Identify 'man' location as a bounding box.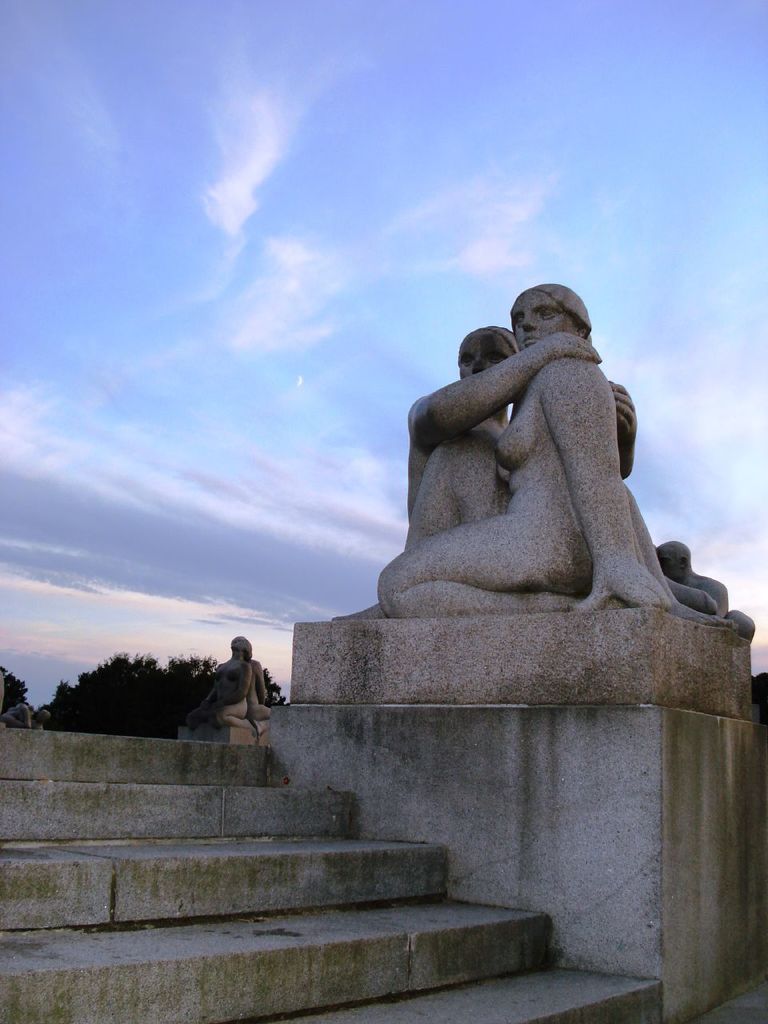
pyautogui.locateOnScreen(245, 638, 274, 731).
